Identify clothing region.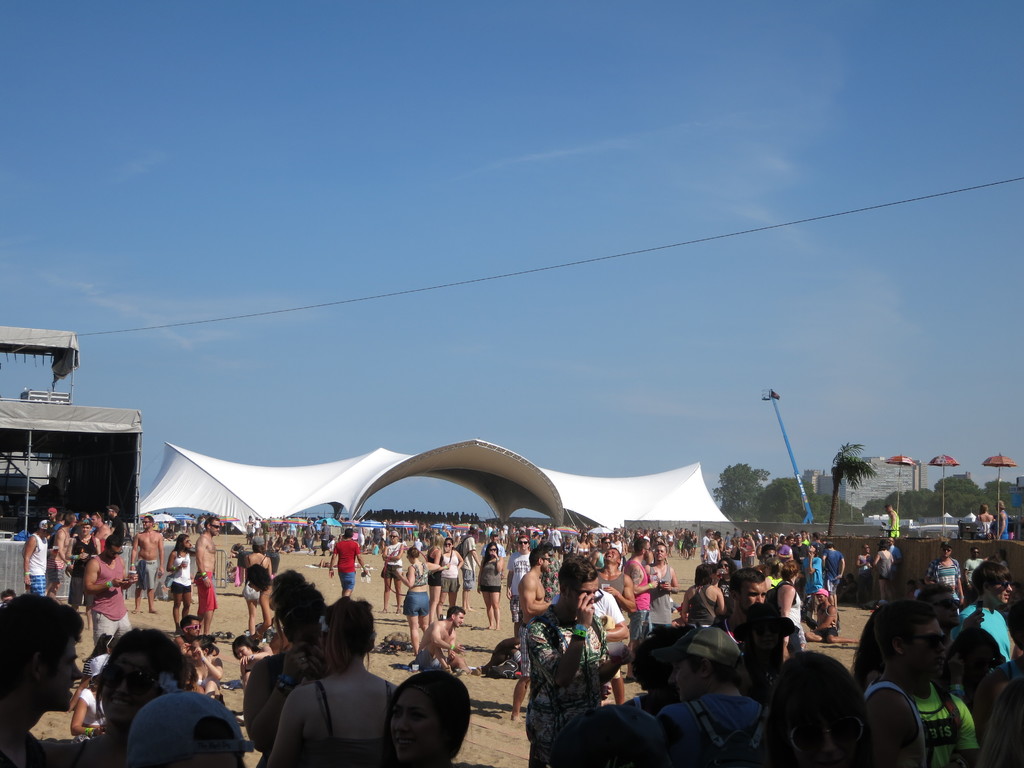
Region: detection(867, 677, 933, 767).
